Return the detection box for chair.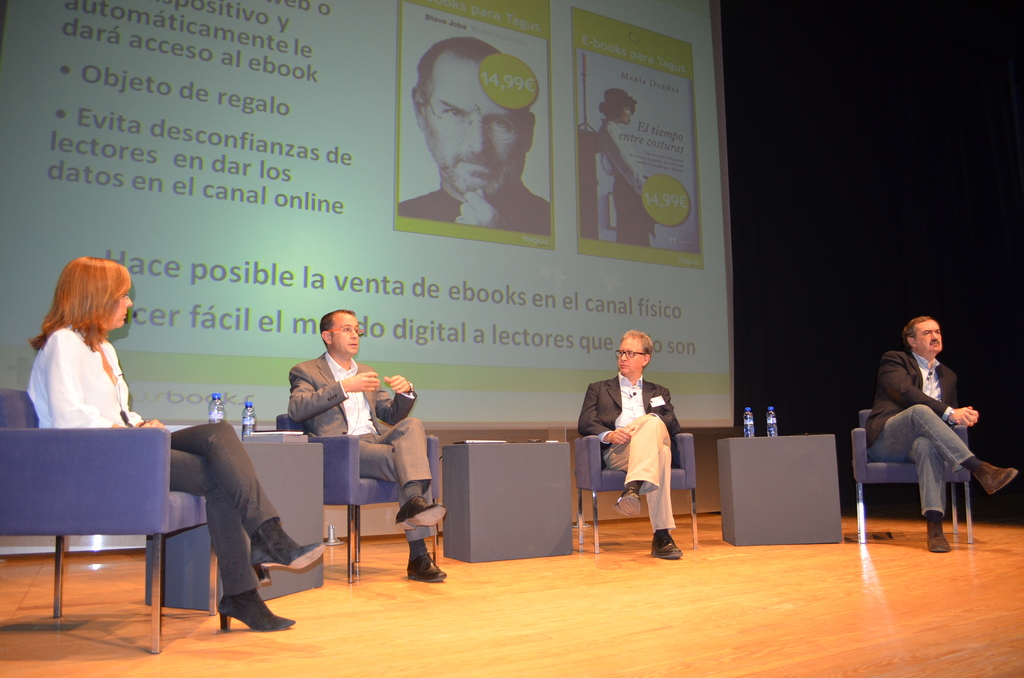
box=[284, 417, 442, 577].
